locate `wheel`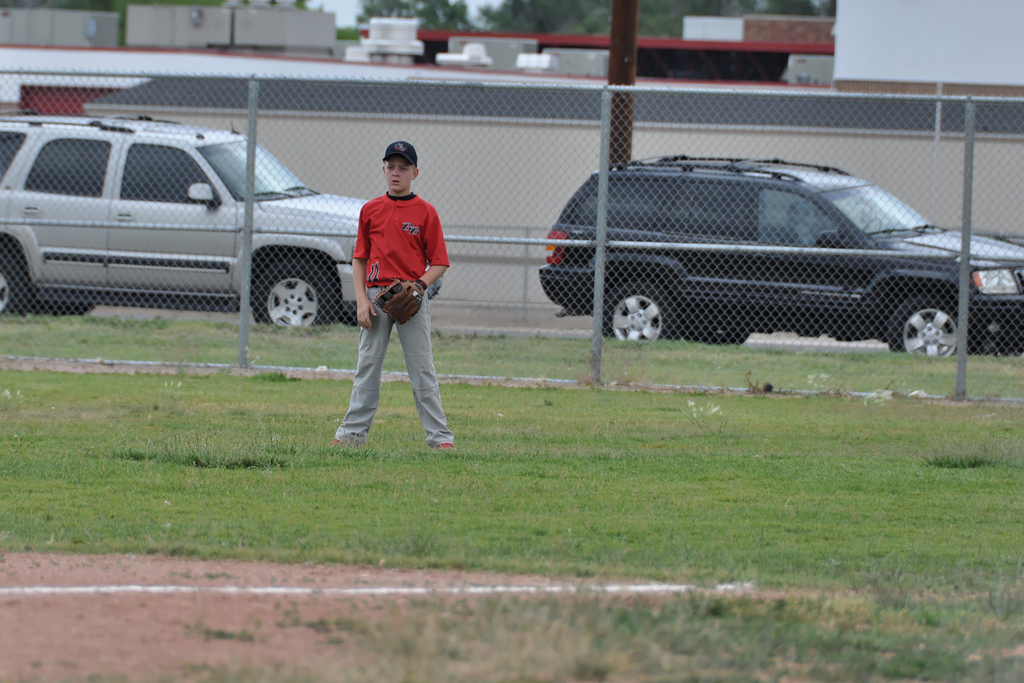
pyautogui.locateOnScreen(891, 296, 977, 354)
